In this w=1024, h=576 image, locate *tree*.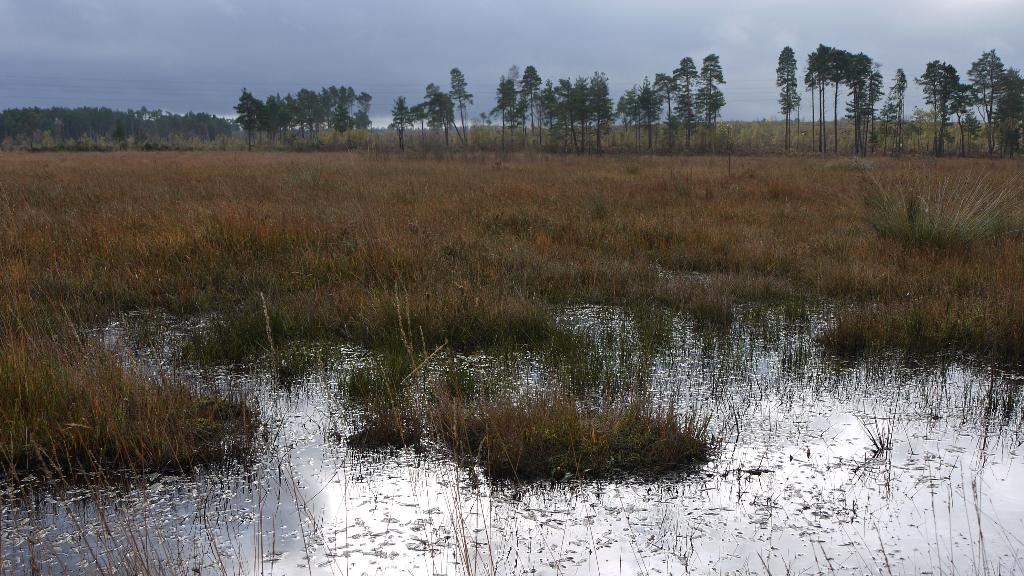
Bounding box: pyautogui.locateOnScreen(262, 86, 290, 142).
